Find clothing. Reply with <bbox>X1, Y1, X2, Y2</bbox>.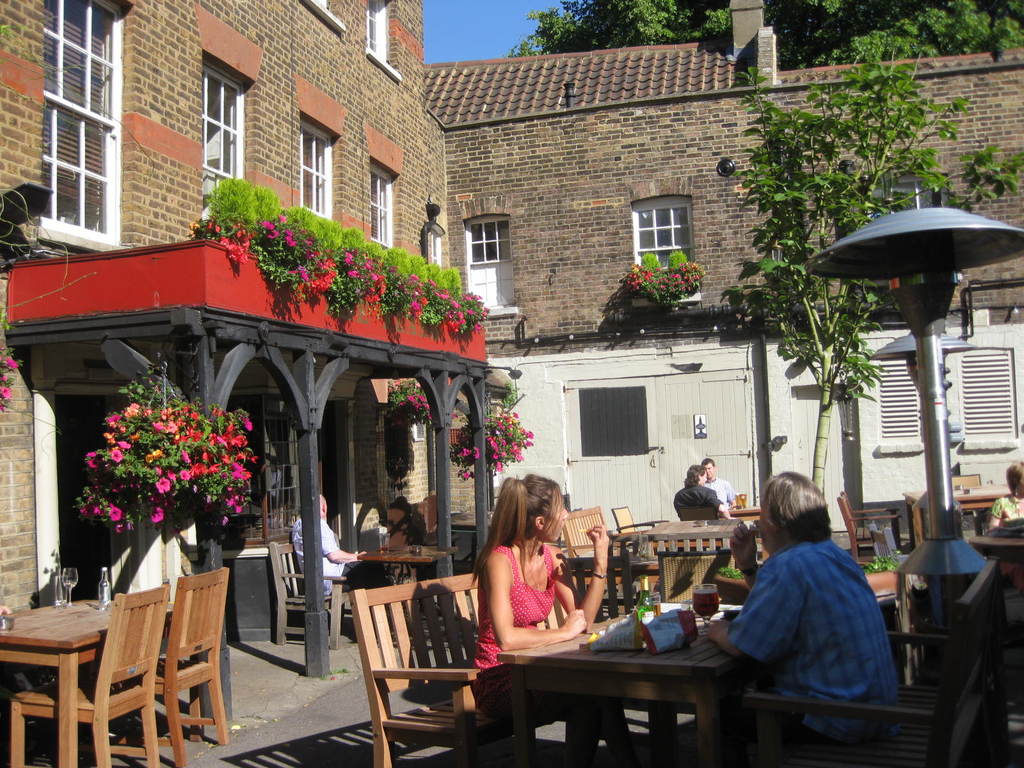
<bbox>716, 508, 901, 740</bbox>.
